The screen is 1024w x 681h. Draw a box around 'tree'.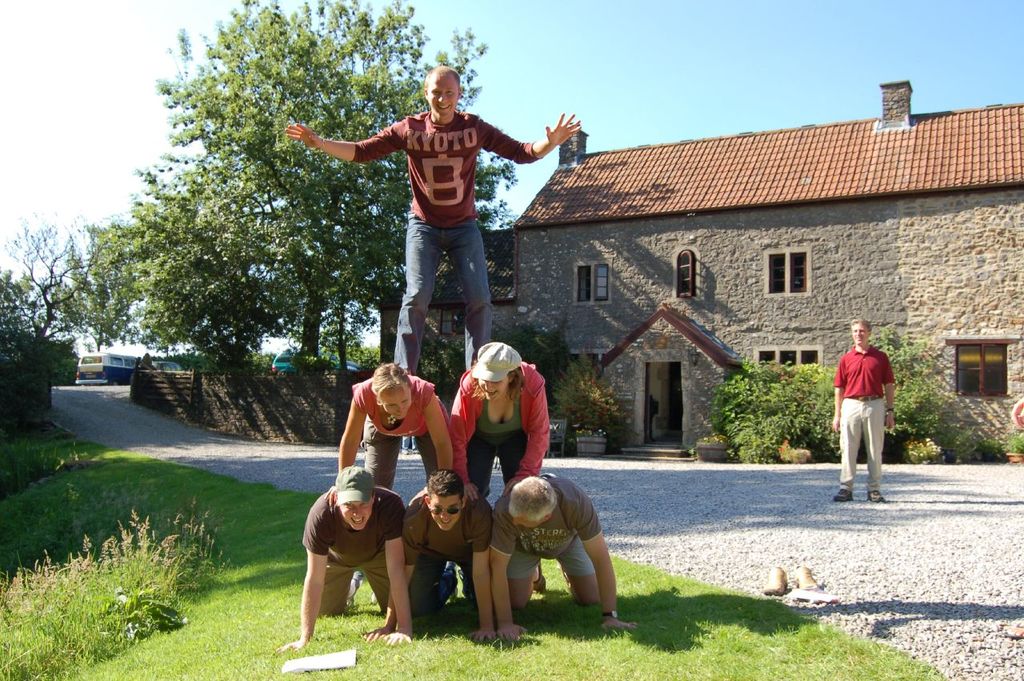
<box>2,209,143,341</box>.
